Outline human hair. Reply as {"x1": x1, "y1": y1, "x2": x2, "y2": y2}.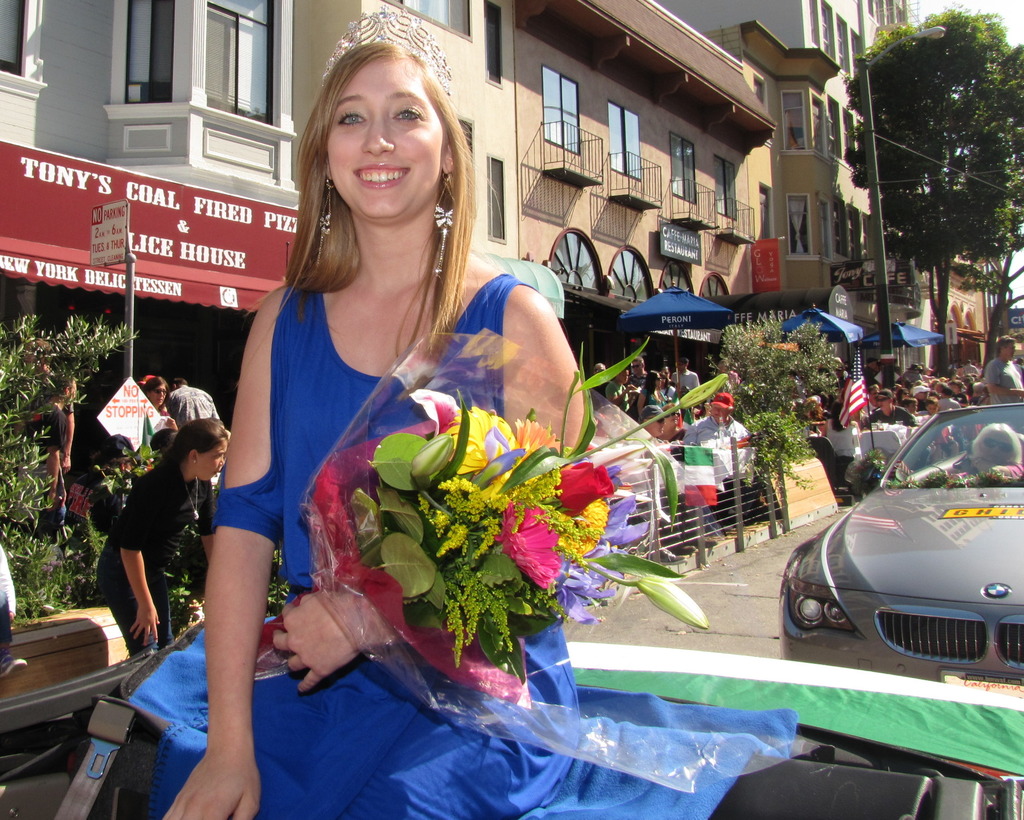
{"x1": 27, "y1": 337, "x2": 51, "y2": 362}.
